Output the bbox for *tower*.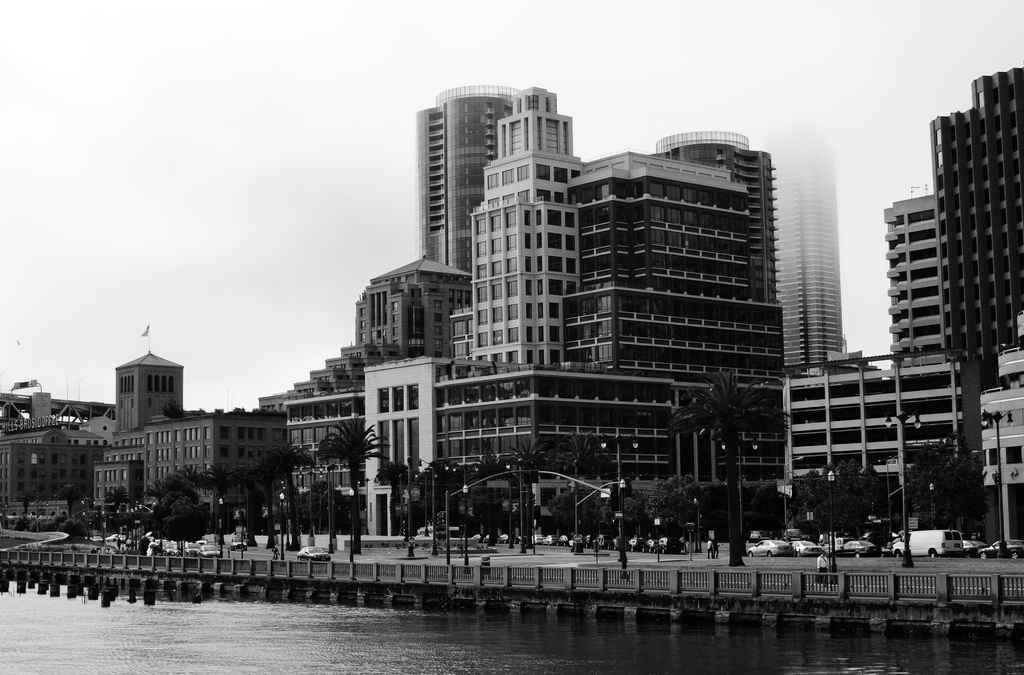
pyautogui.locateOnScreen(111, 351, 179, 432).
